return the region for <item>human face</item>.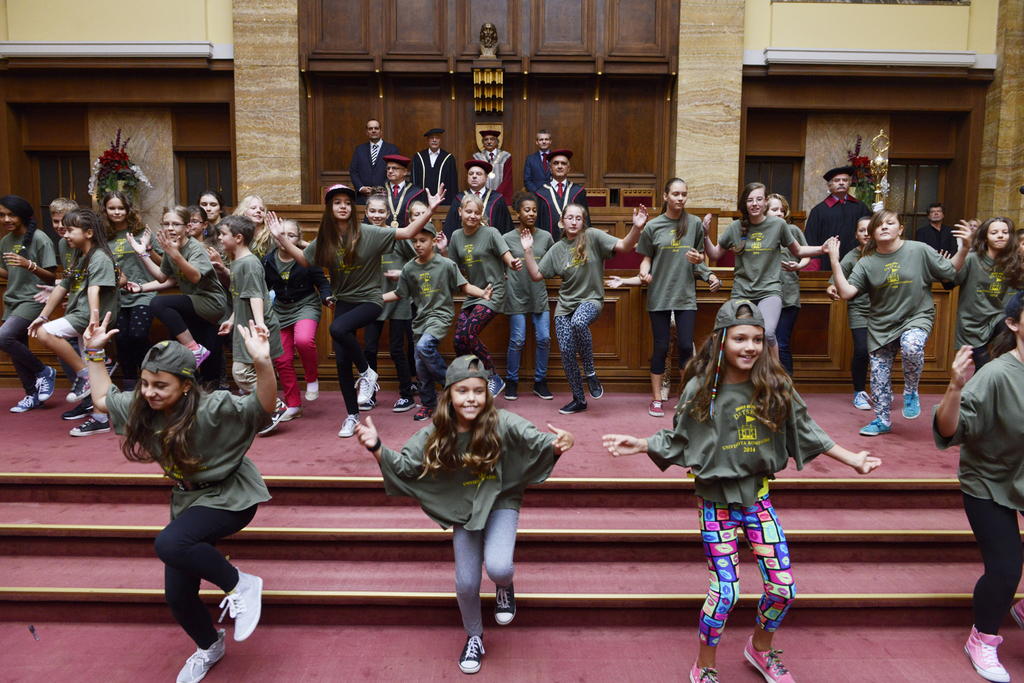
[451, 373, 487, 420].
